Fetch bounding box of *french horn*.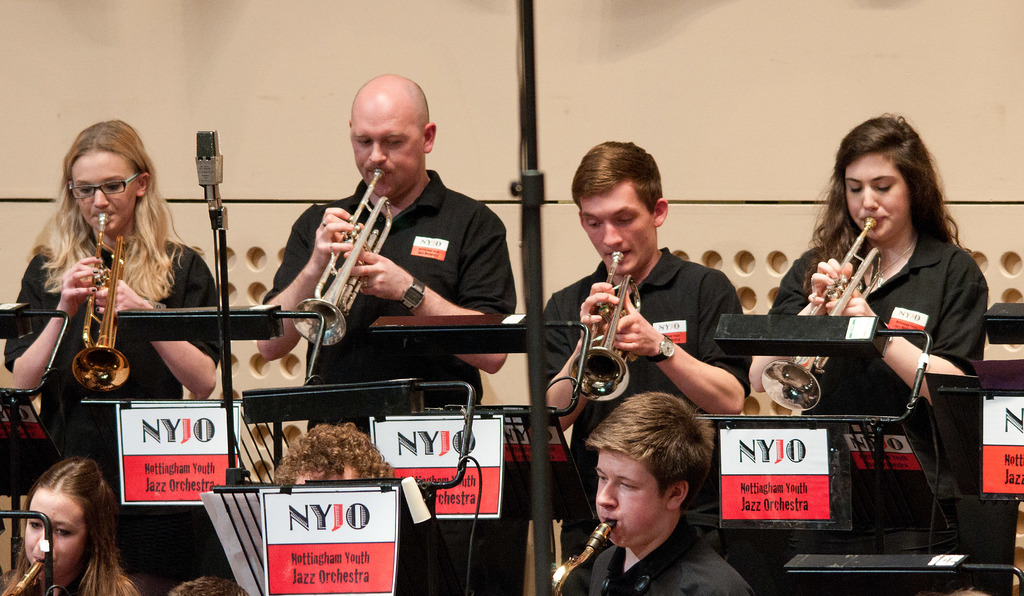
Bbox: box=[253, 187, 393, 367].
